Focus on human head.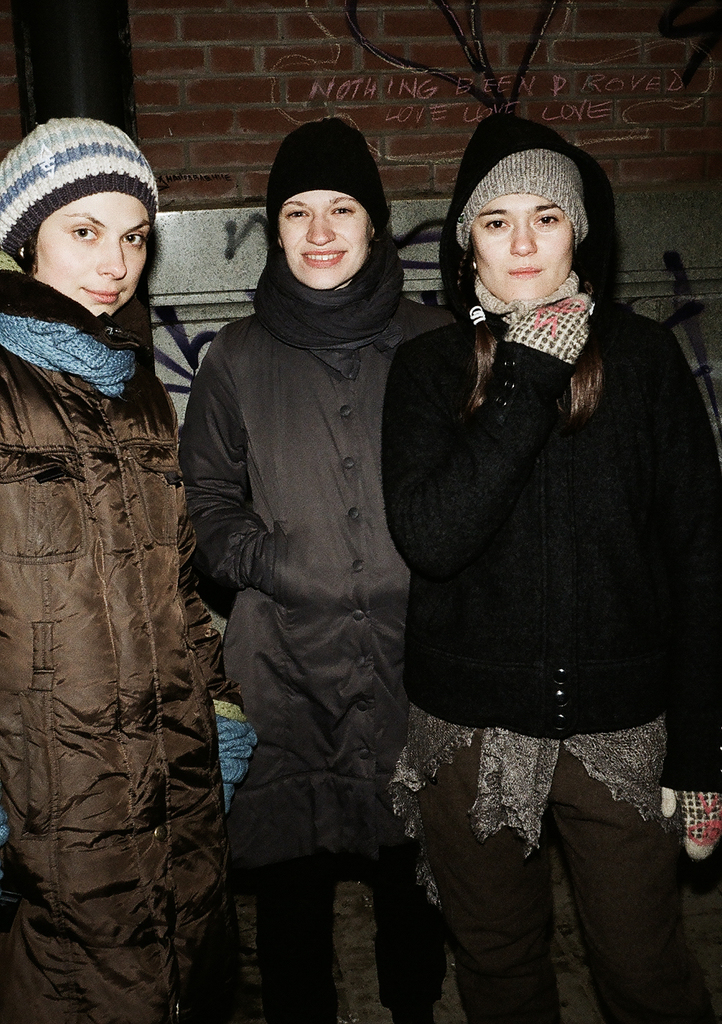
Focused at crop(444, 116, 614, 305).
